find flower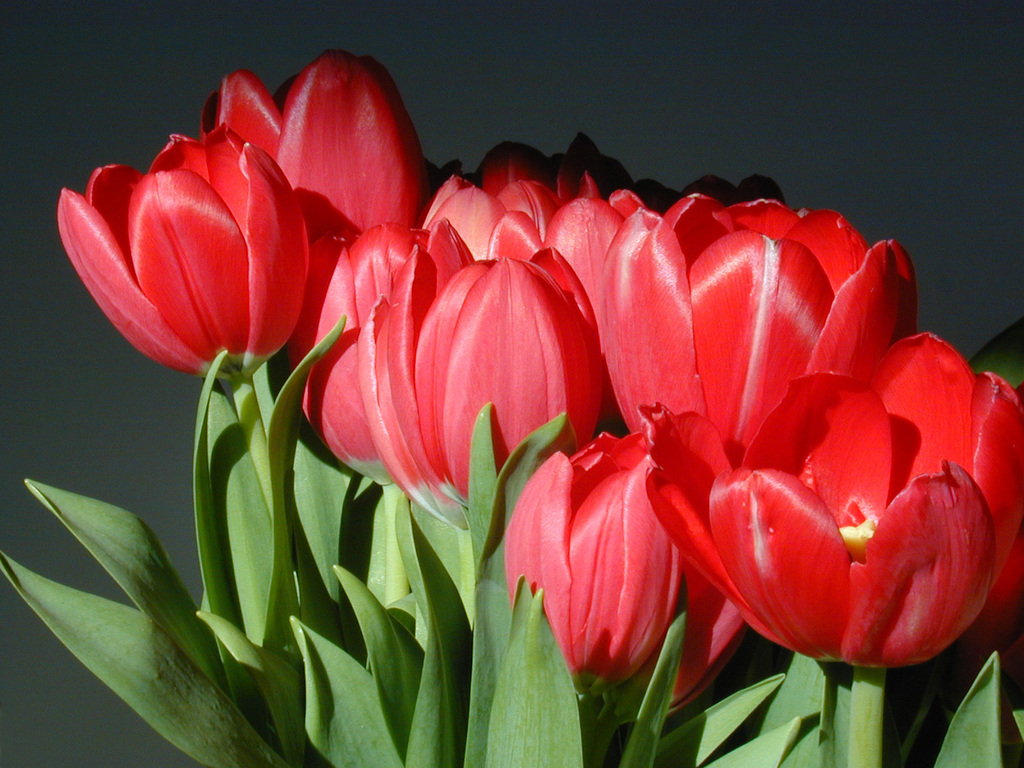
605 186 917 477
